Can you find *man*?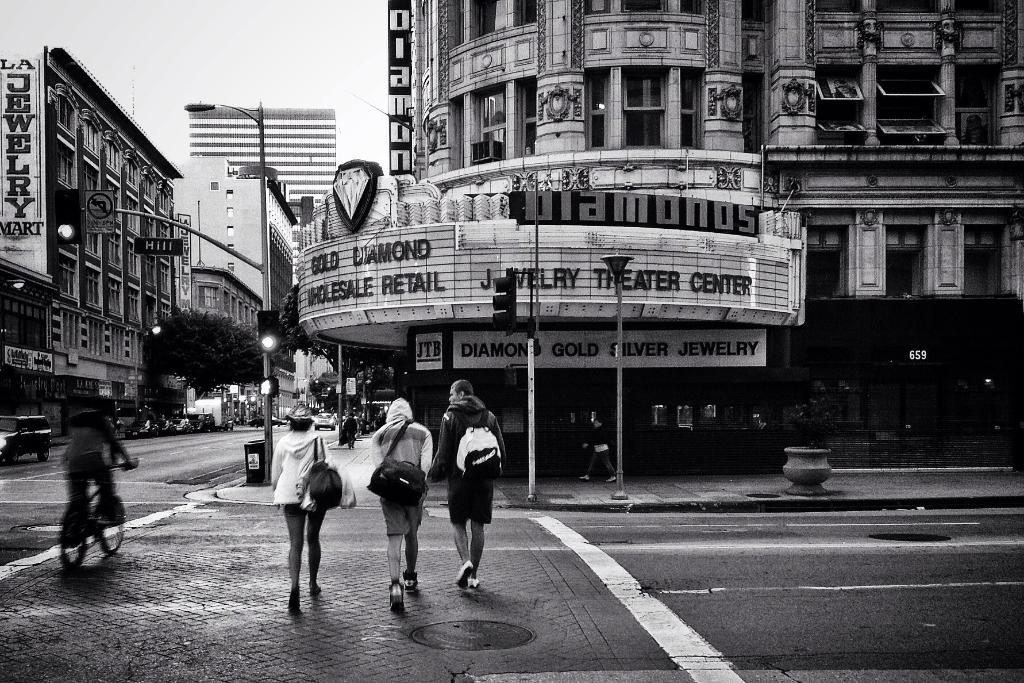
Yes, bounding box: (358, 413, 367, 438).
